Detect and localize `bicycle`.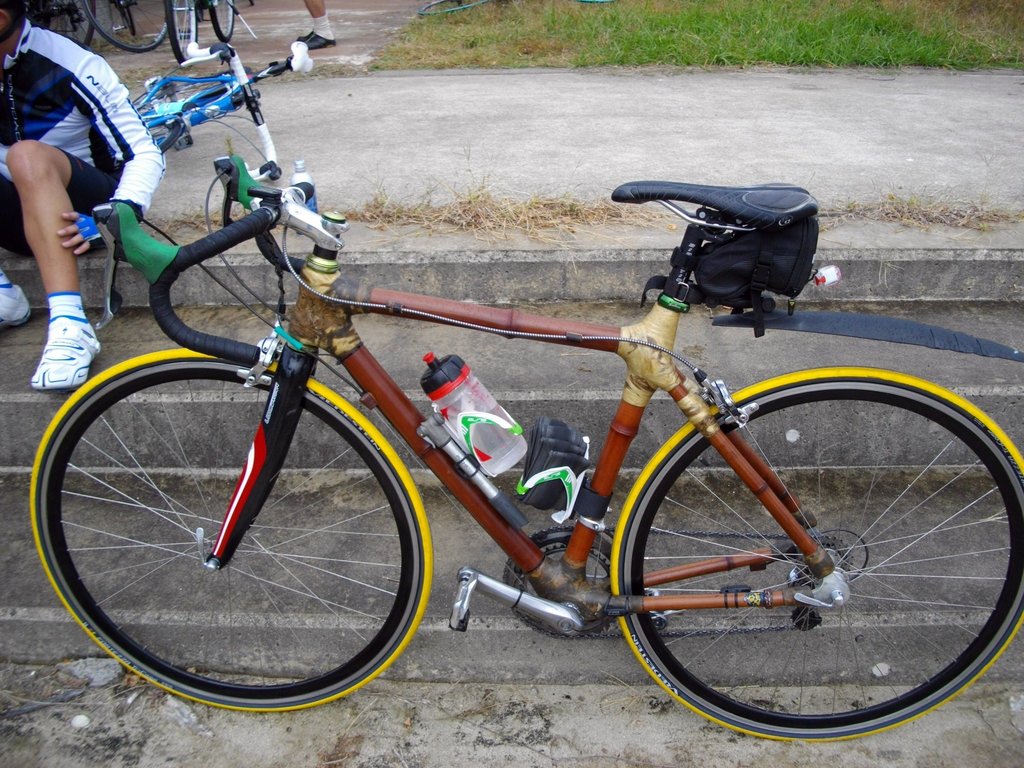
Localized at bbox=(27, 32, 1023, 755).
